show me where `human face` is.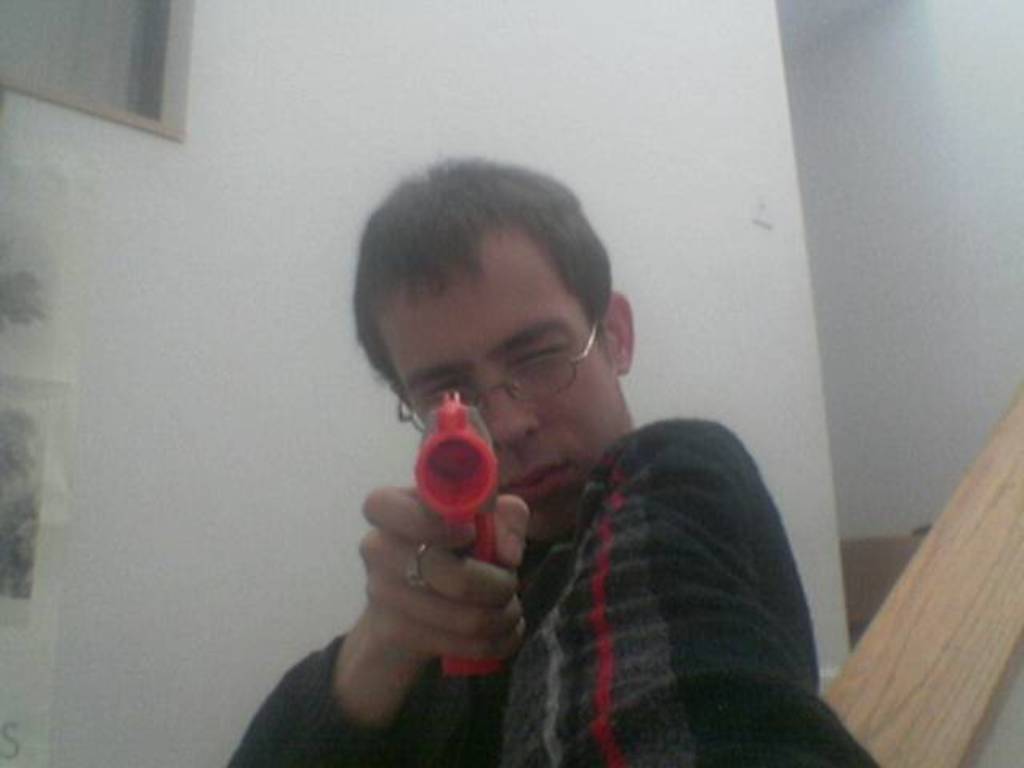
`human face` is at <bbox>387, 240, 618, 544</bbox>.
